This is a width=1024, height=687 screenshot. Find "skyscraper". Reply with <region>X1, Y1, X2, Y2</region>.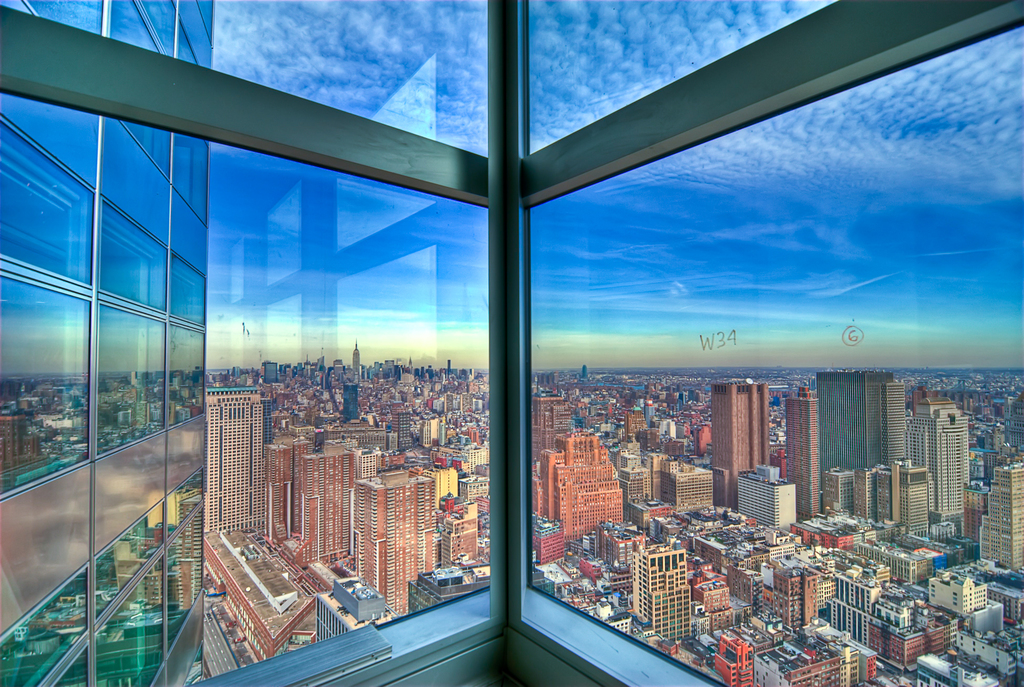
<region>760, 567, 812, 624</region>.
